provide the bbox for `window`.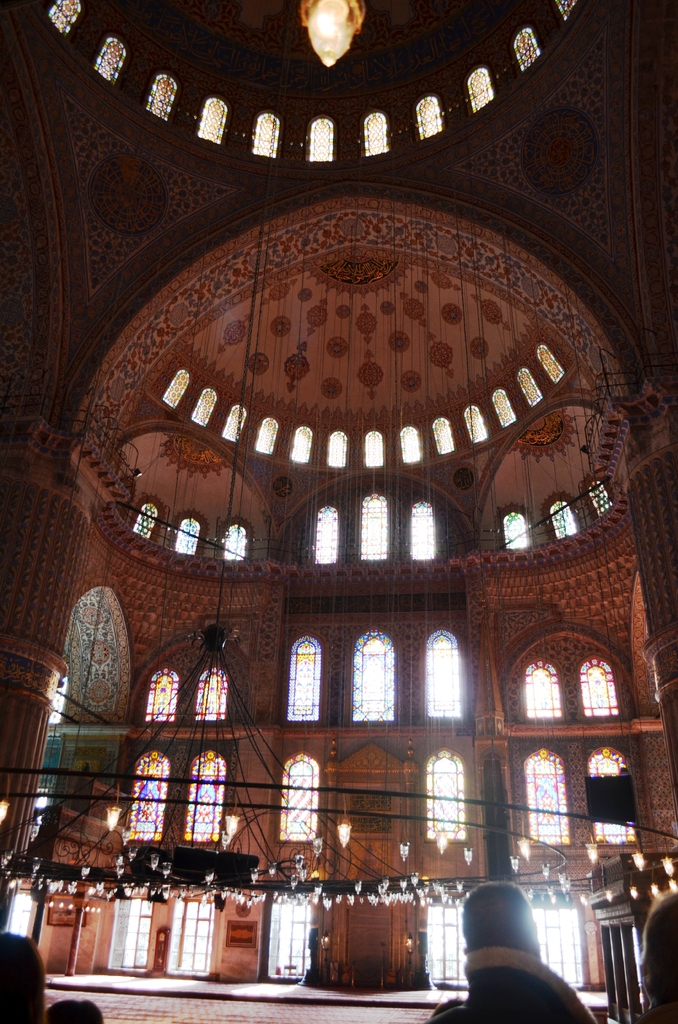
bbox(143, 74, 179, 121).
